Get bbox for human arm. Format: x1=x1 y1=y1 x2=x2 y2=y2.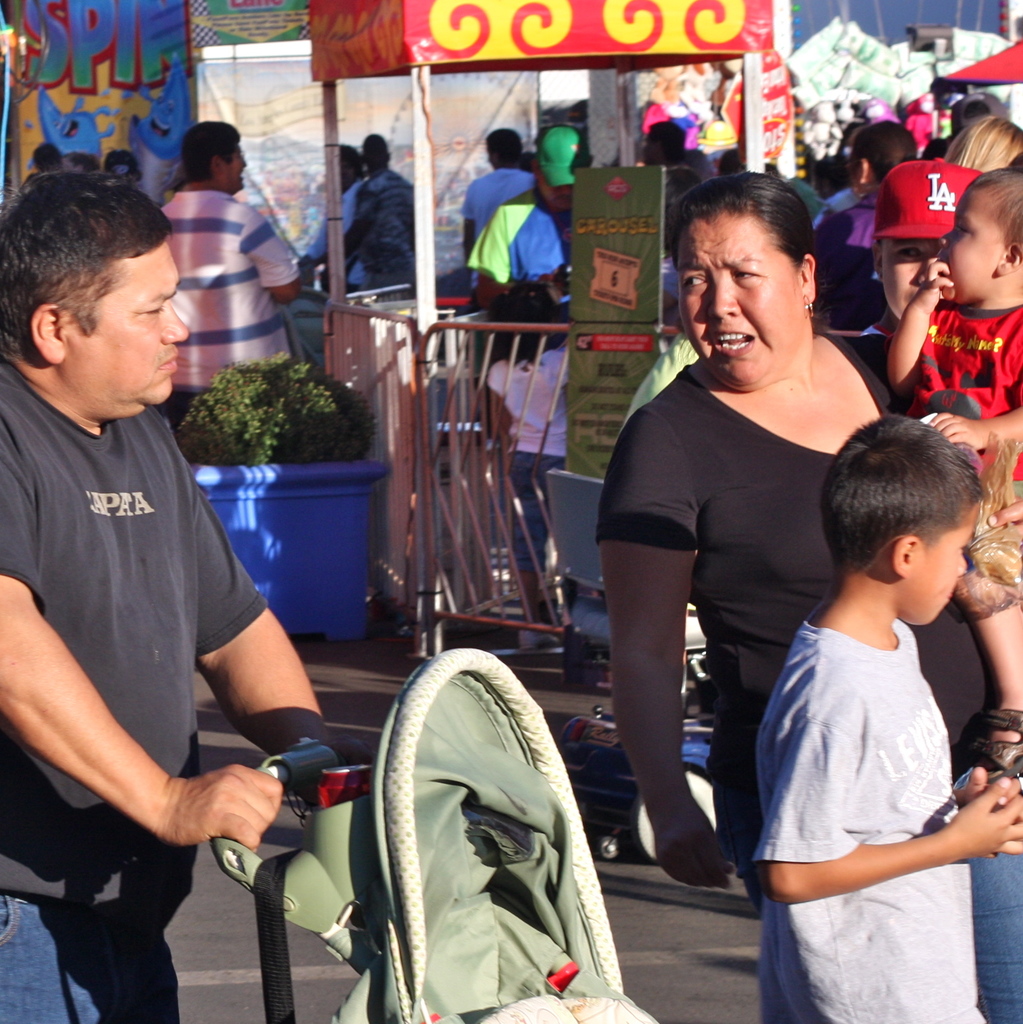
x1=12 y1=581 x2=249 y2=907.
